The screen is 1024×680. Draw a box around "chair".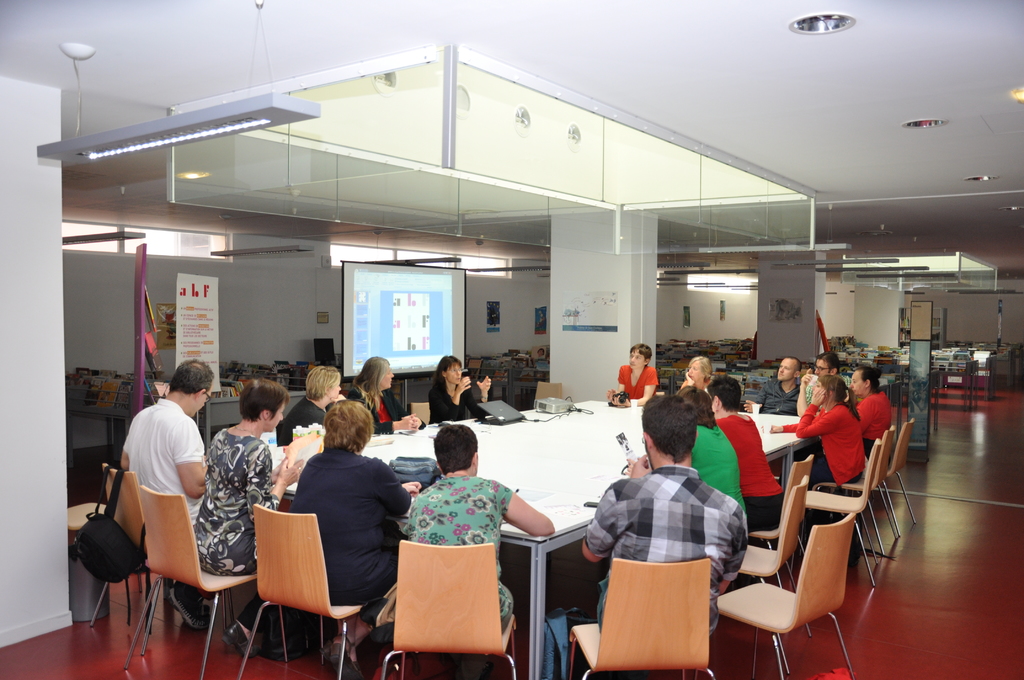
left=534, top=382, right=570, bottom=407.
